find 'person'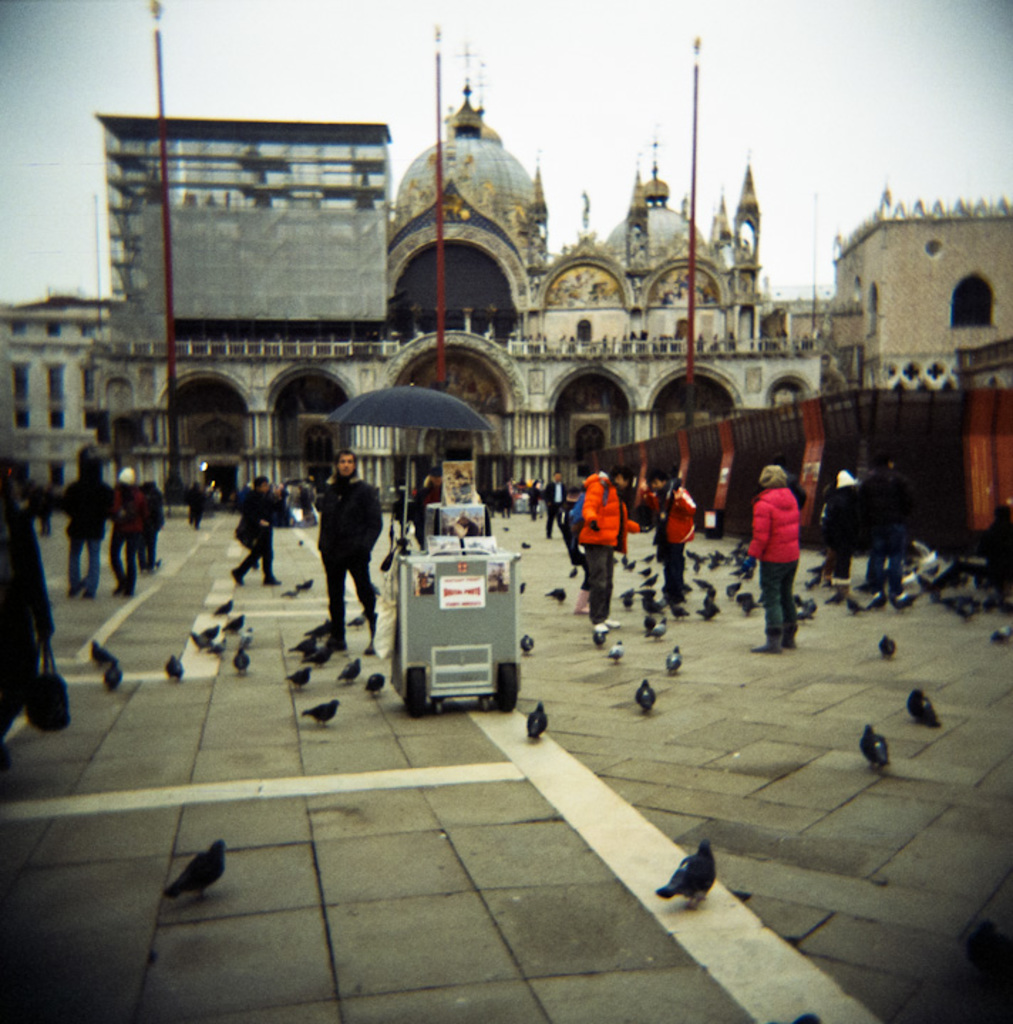
{"left": 858, "top": 451, "right": 913, "bottom": 592}
